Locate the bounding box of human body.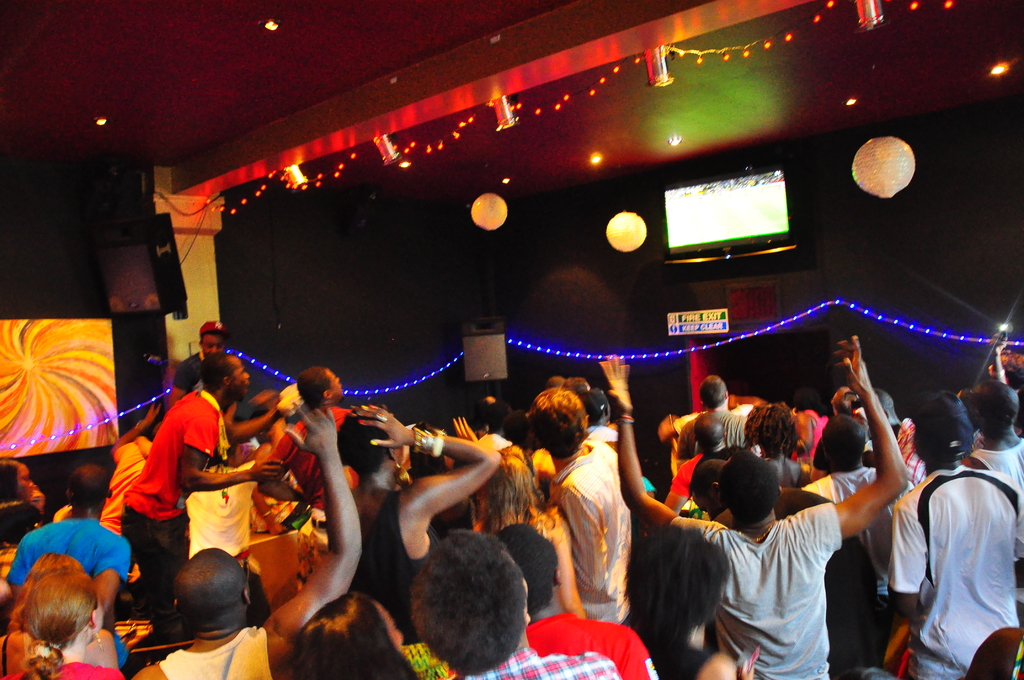
Bounding box: x1=410, y1=533, x2=625, y2=679.
